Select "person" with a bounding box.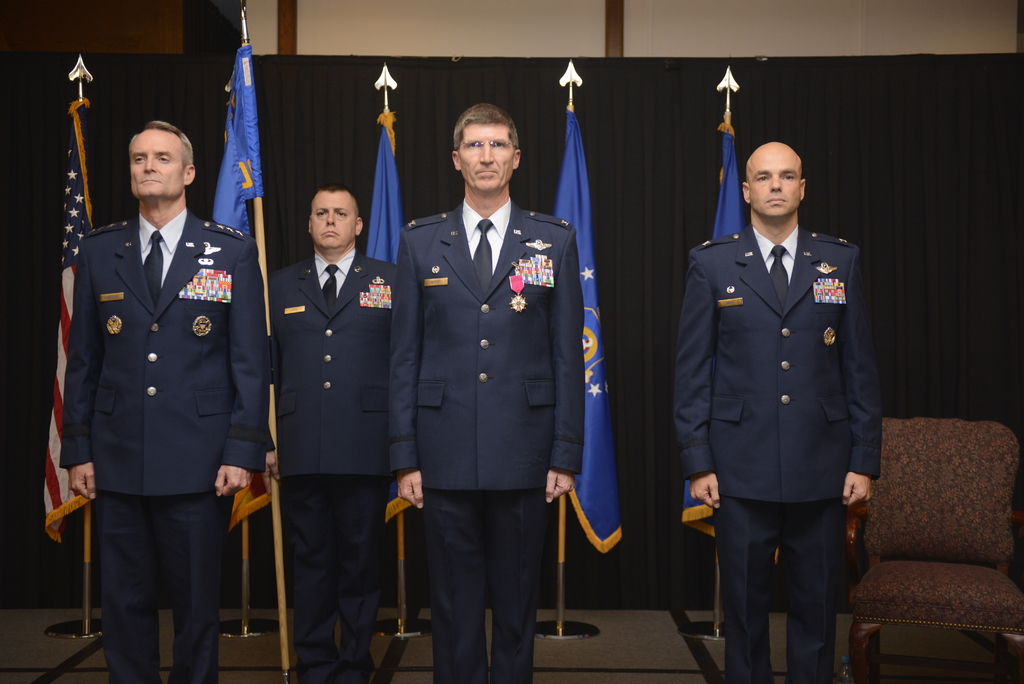
(x1=391, y1=100, x2=585, y2=683).
